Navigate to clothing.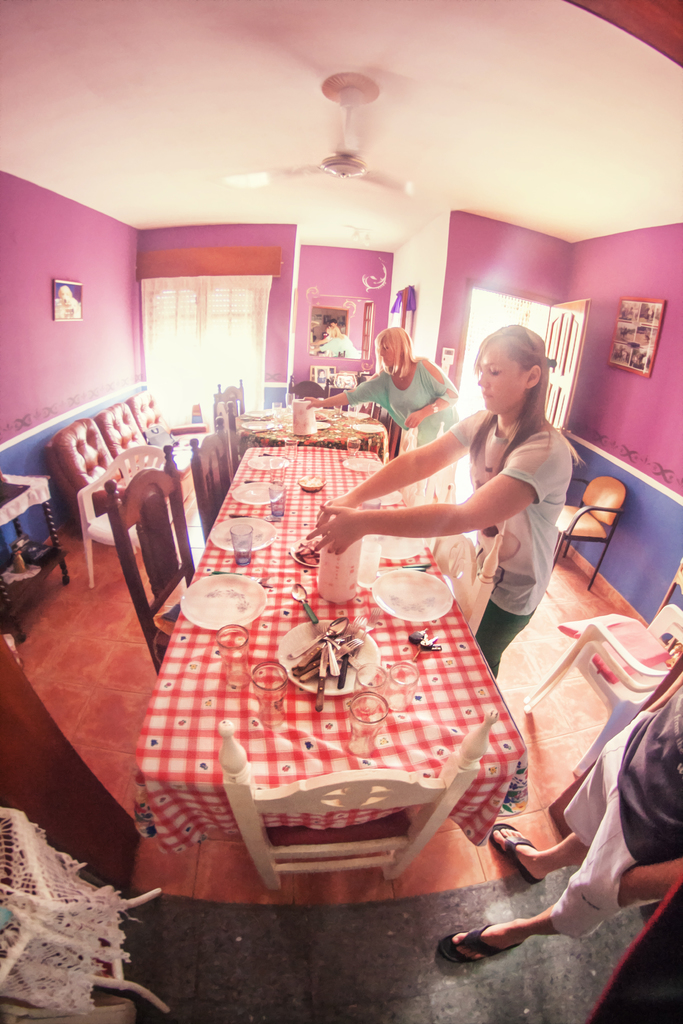
Navigation target: bbox=(343, 356, 459, 506).
